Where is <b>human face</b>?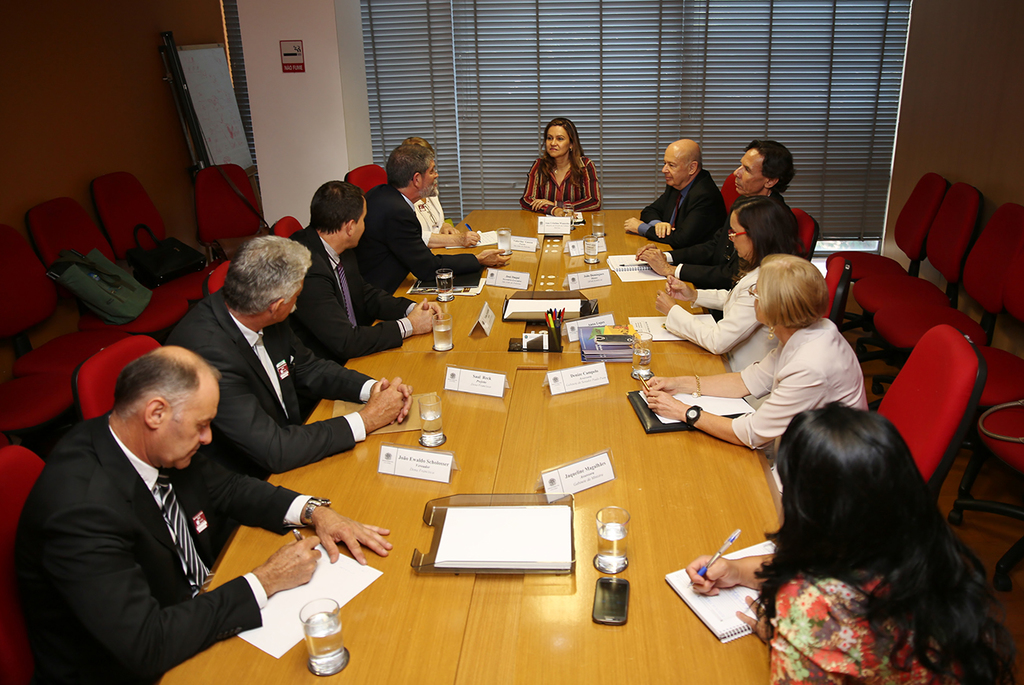
545,128,569,157.
